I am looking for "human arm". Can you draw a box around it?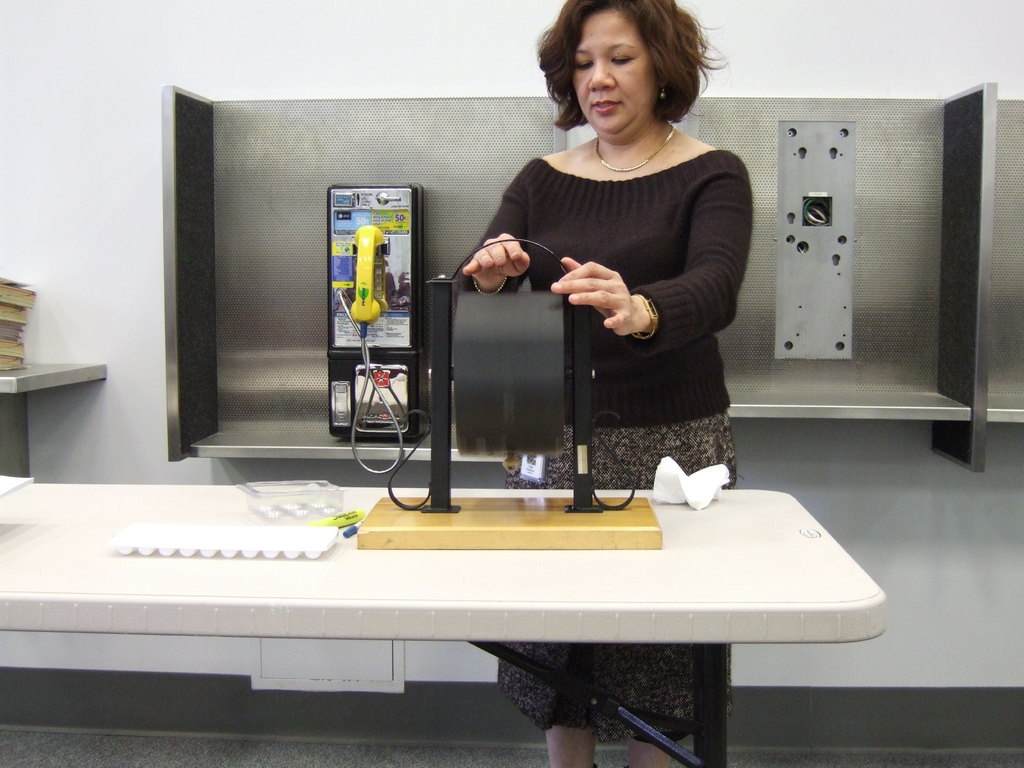
Sure, the bounding box is 457,214,538,320.
